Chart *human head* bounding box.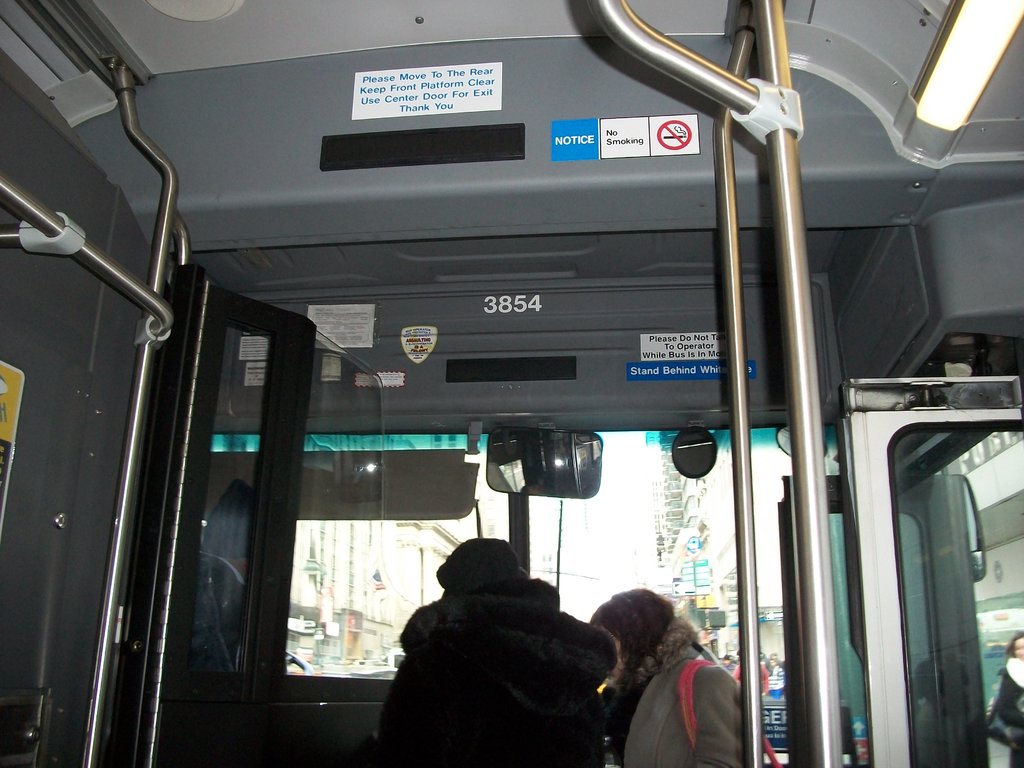
Charted: <bbox>1013, 633, 1023, 659</bbox>.
